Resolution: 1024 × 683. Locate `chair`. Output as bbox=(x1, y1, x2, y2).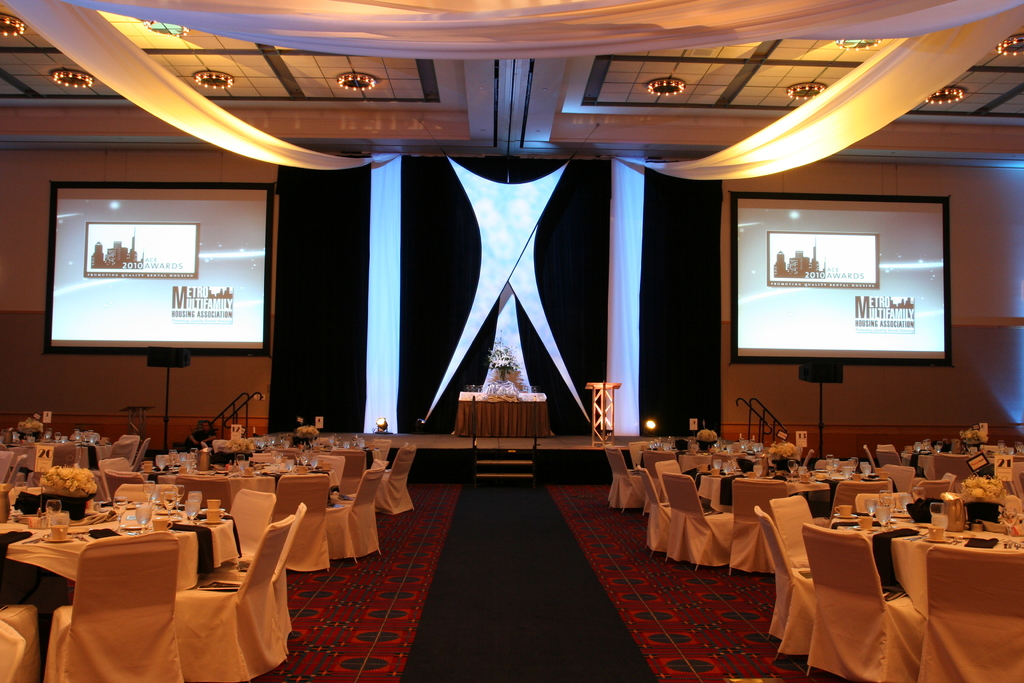
bbox=(124, 433, 138, 445).
